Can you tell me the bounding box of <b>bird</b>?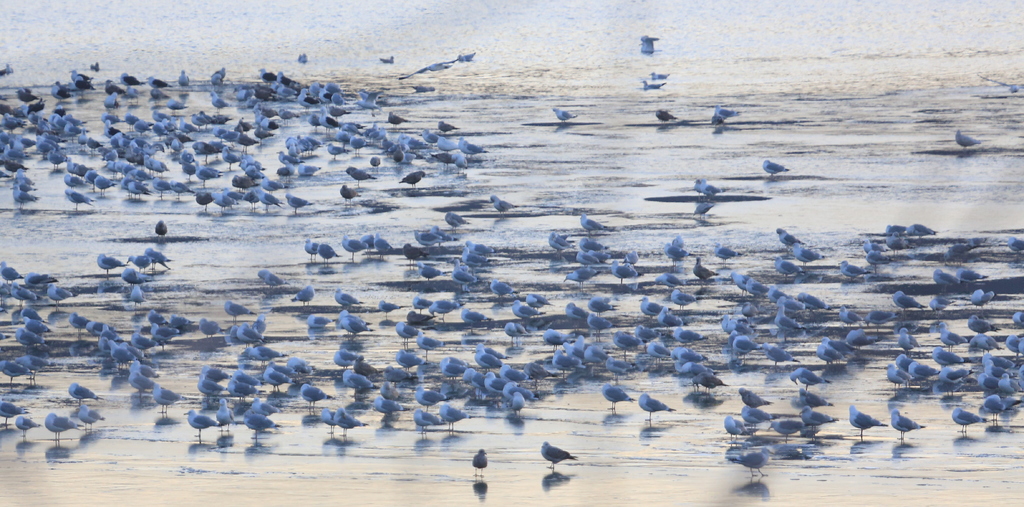
bbox(295, 50, 314, 65).
